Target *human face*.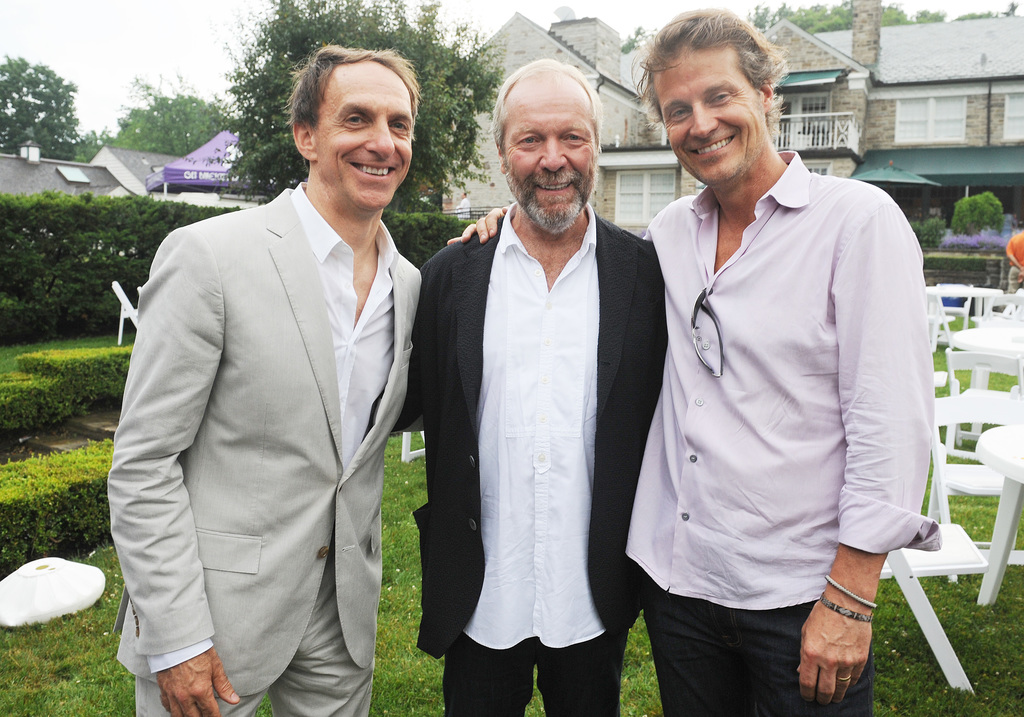
Target region: detection(652, 50, 757, 184).
